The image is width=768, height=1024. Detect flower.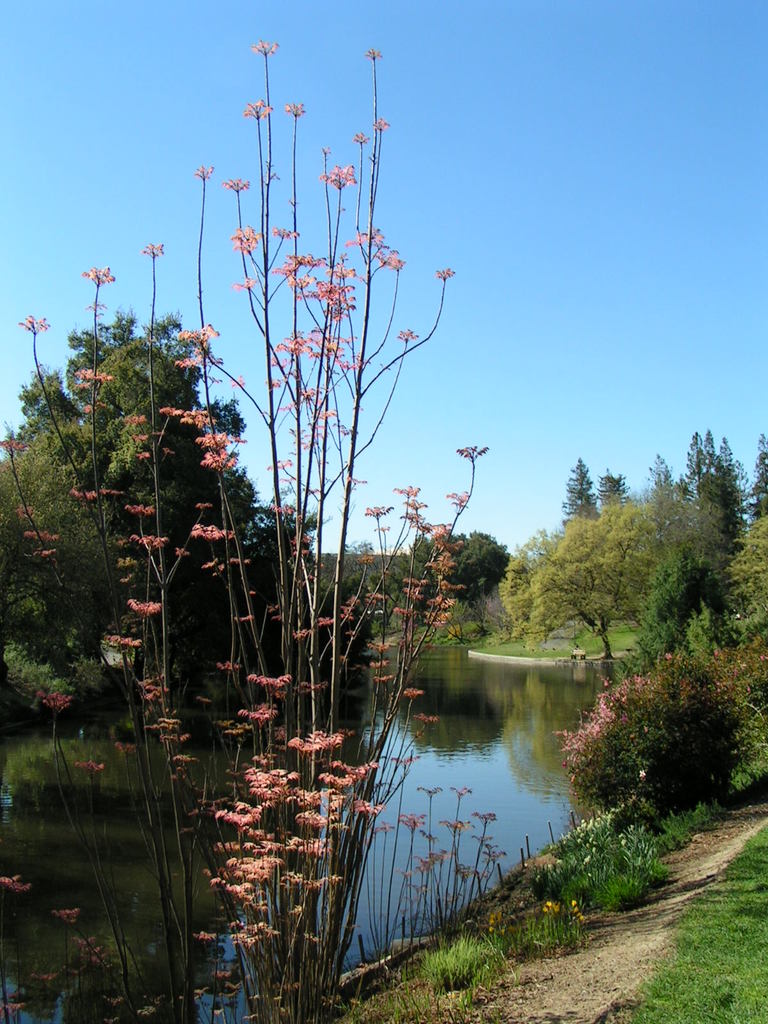
Detection: l=362, t=45, r=381, b=66.
